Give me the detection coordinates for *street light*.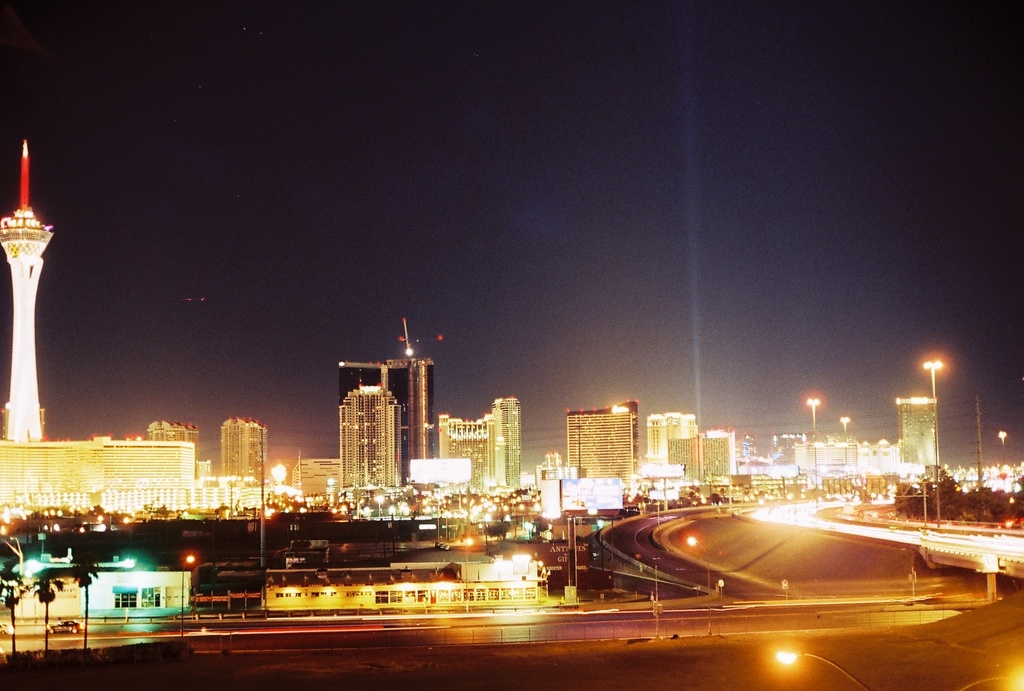
detection(374, 493, 386, 520).
